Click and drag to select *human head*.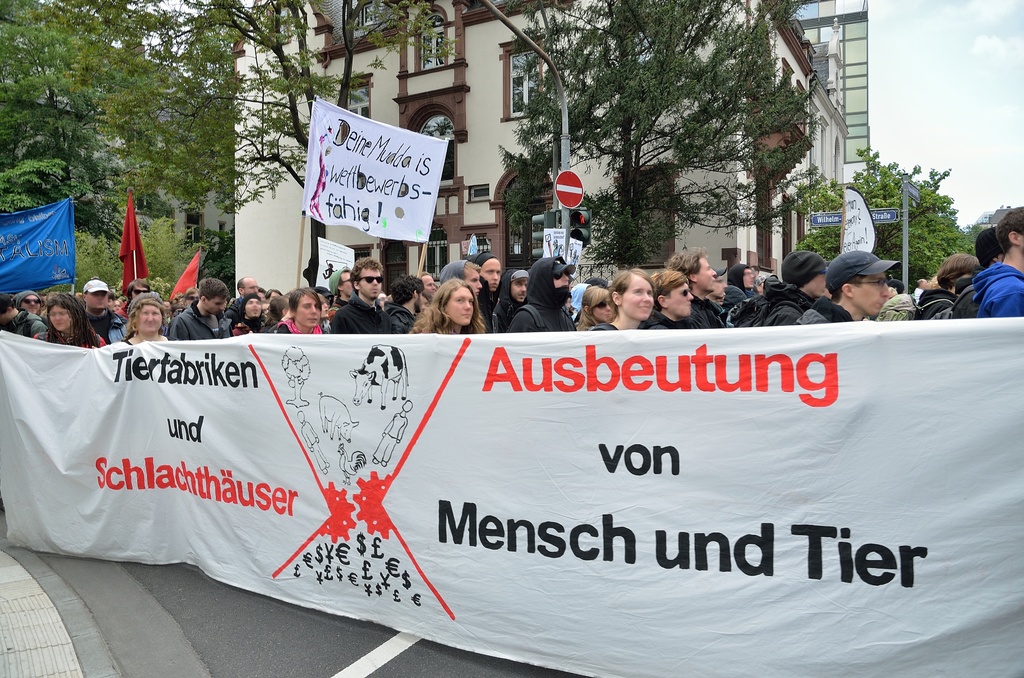
Selection: bbox(822, 248, 900, 312).
